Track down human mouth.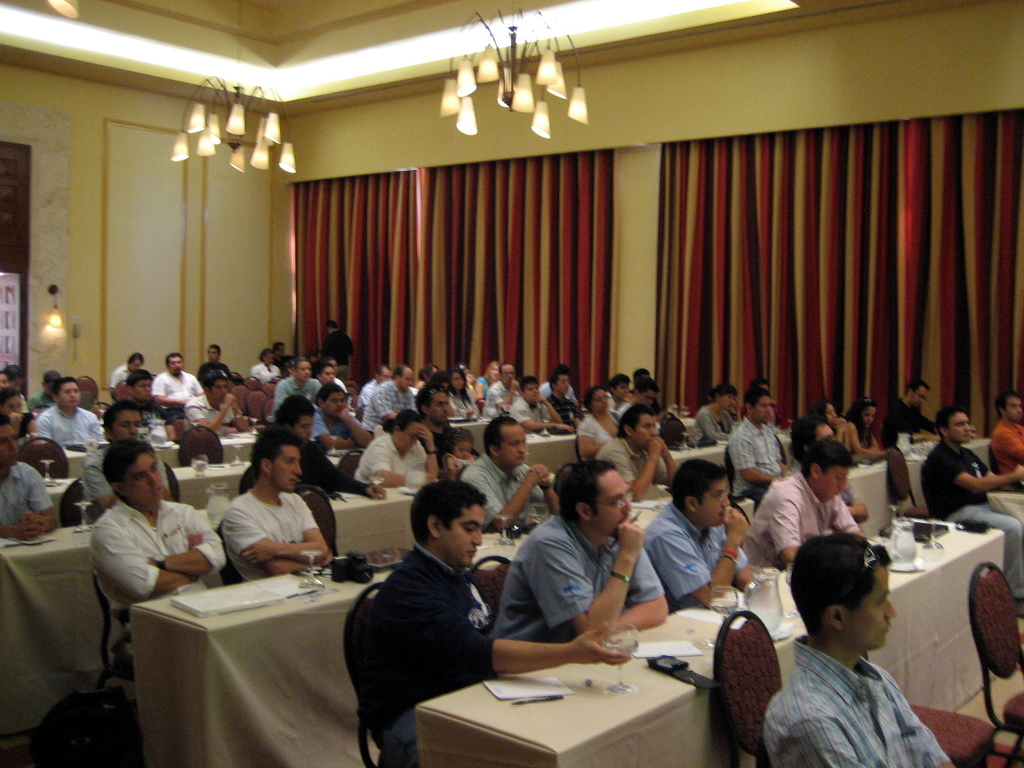
Tracked to locate(463, 546, 476, 560).
